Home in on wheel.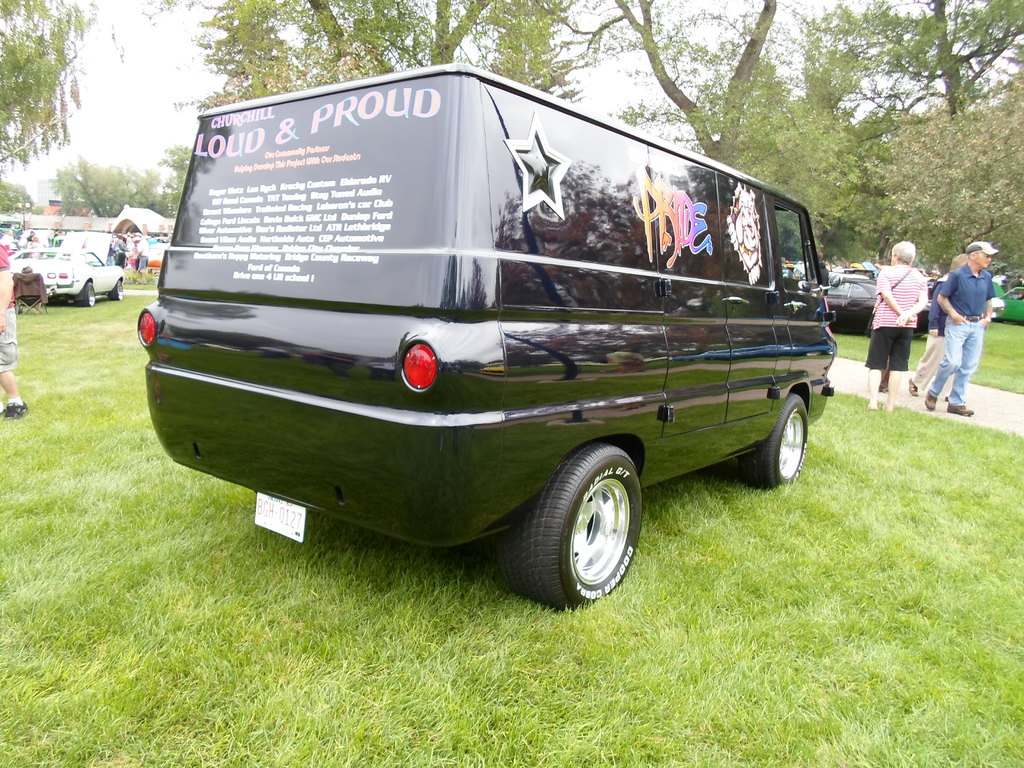
Homed in at <bbox>76, 282, 95, 306</bbox>.
